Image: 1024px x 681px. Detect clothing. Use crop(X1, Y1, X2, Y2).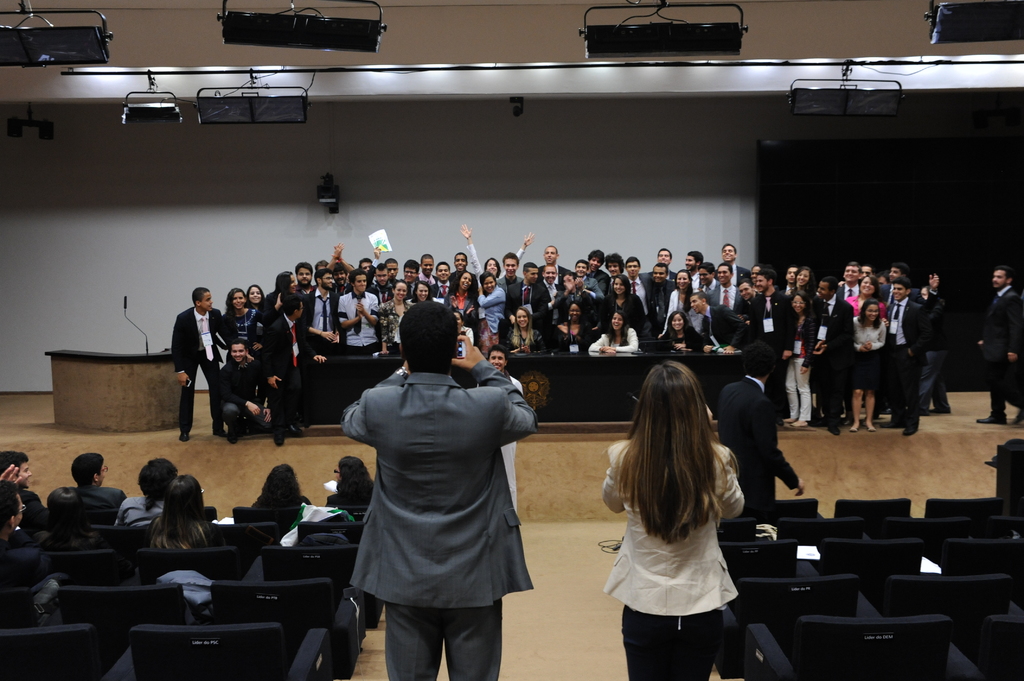
crop(722, 373, 797, 515).
